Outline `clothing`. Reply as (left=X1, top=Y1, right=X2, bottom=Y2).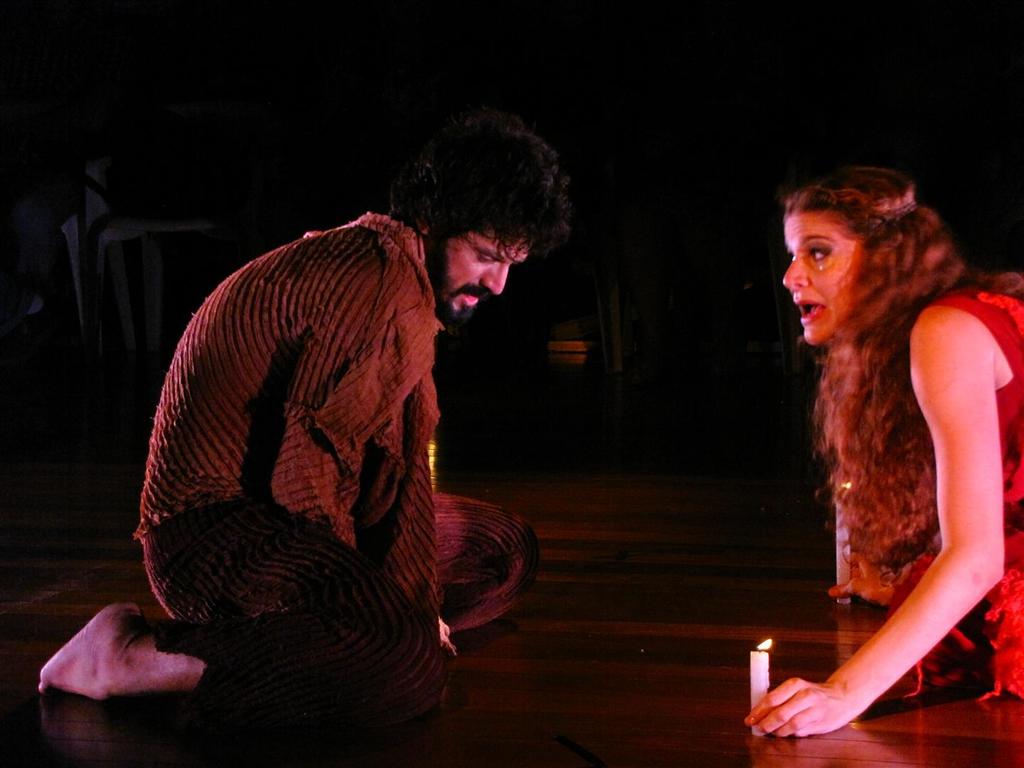
(left=885, top=288, right=1023, bottom=699).
